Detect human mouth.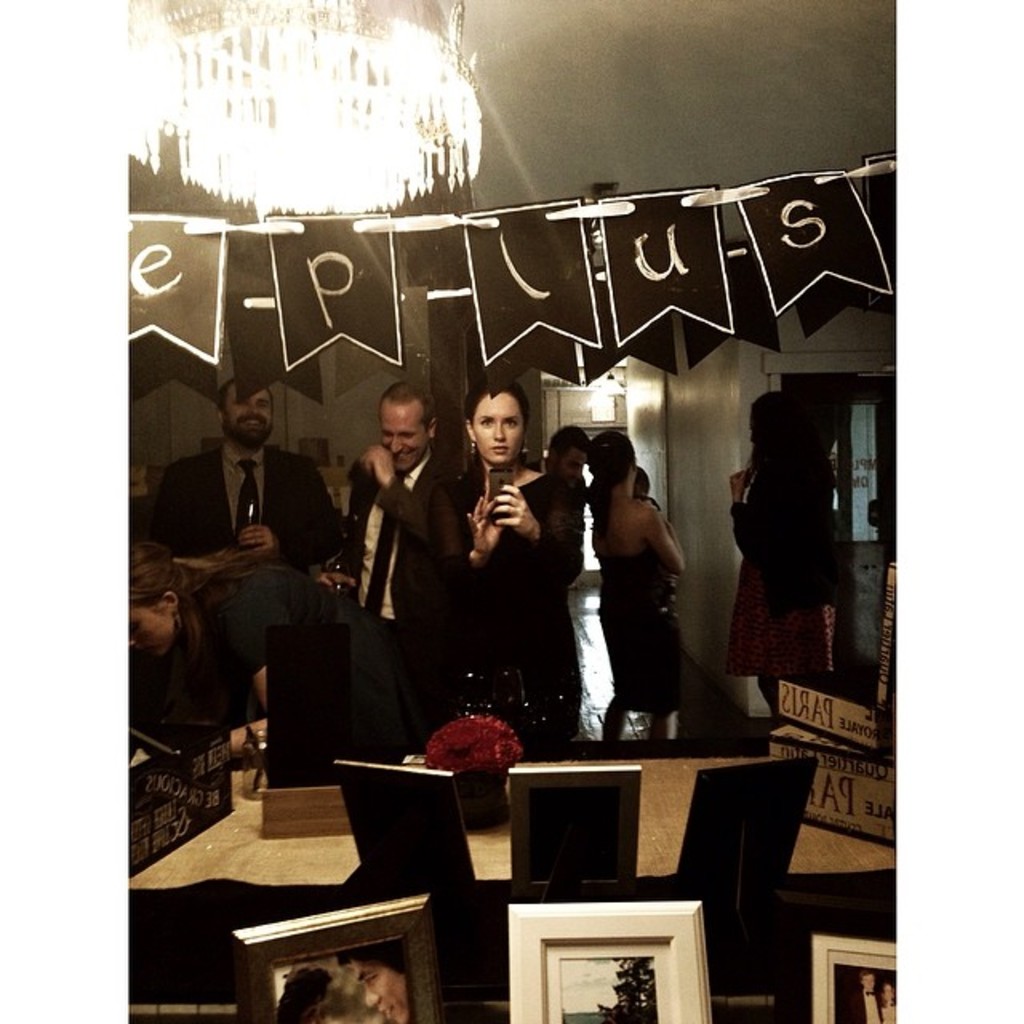
Detected at (243, 419, 261, 427).
